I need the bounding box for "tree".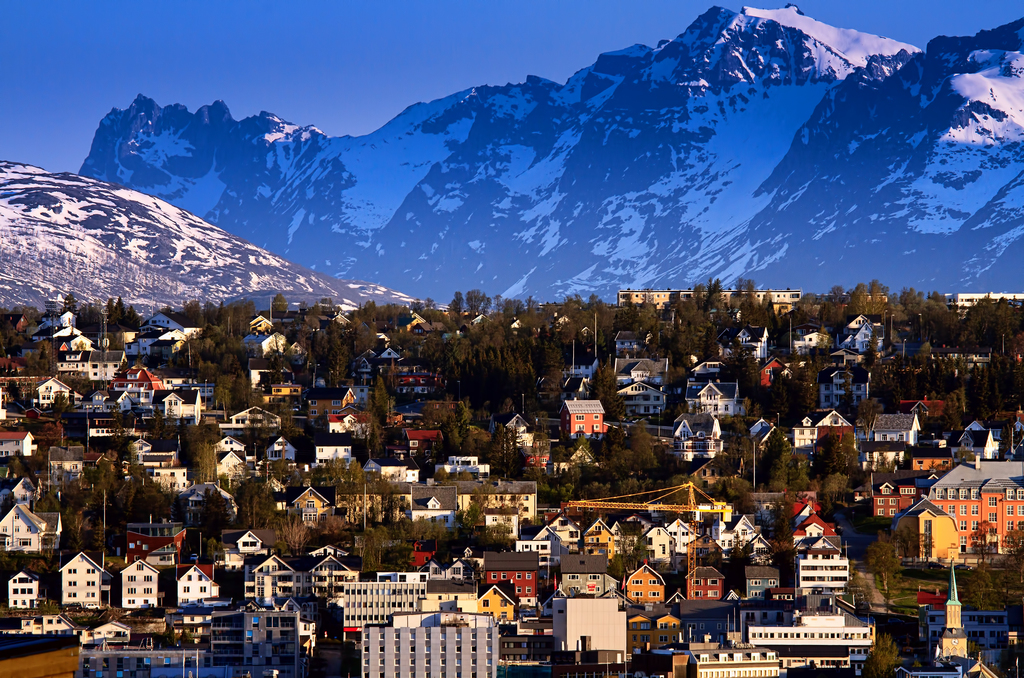
Here it is: 271, 292, 286, 317.
